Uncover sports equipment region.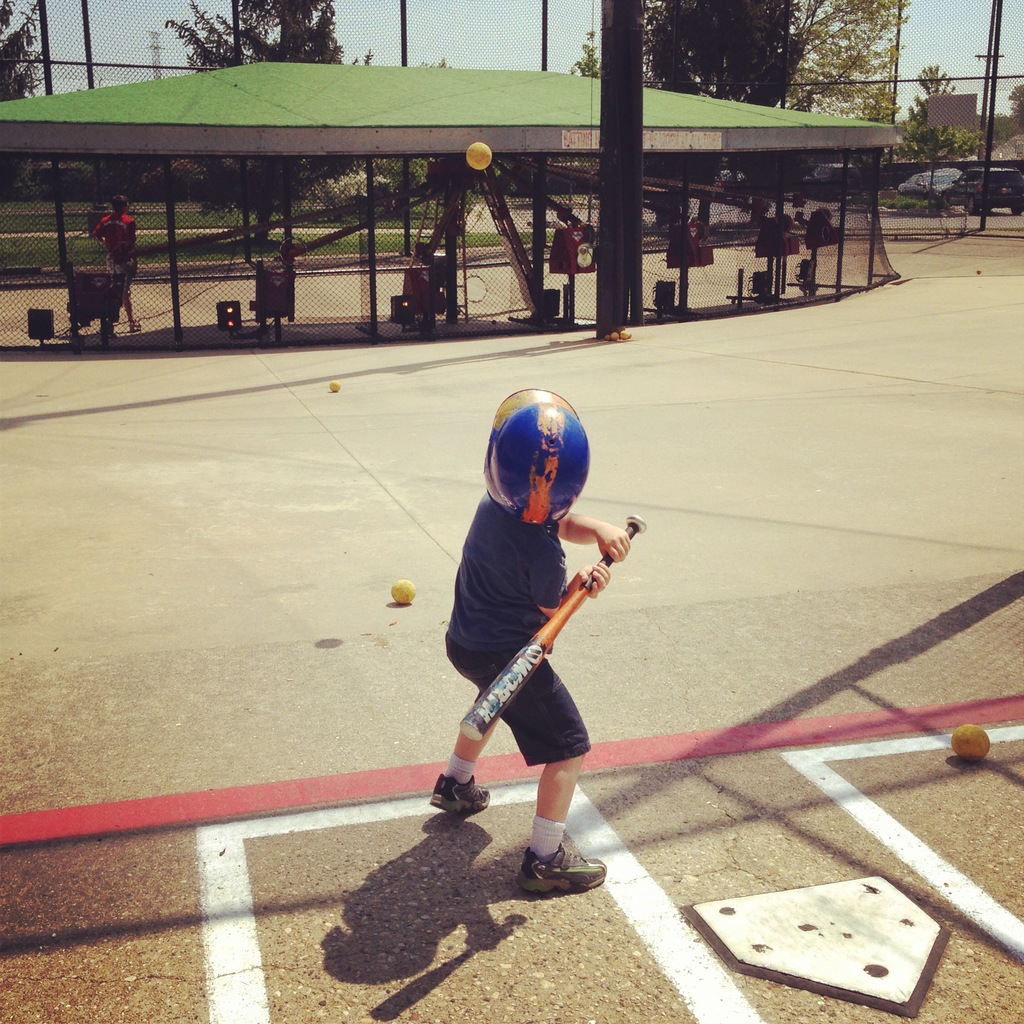
Uncovered: (left=463, top=141, right=494, bottom=173).
